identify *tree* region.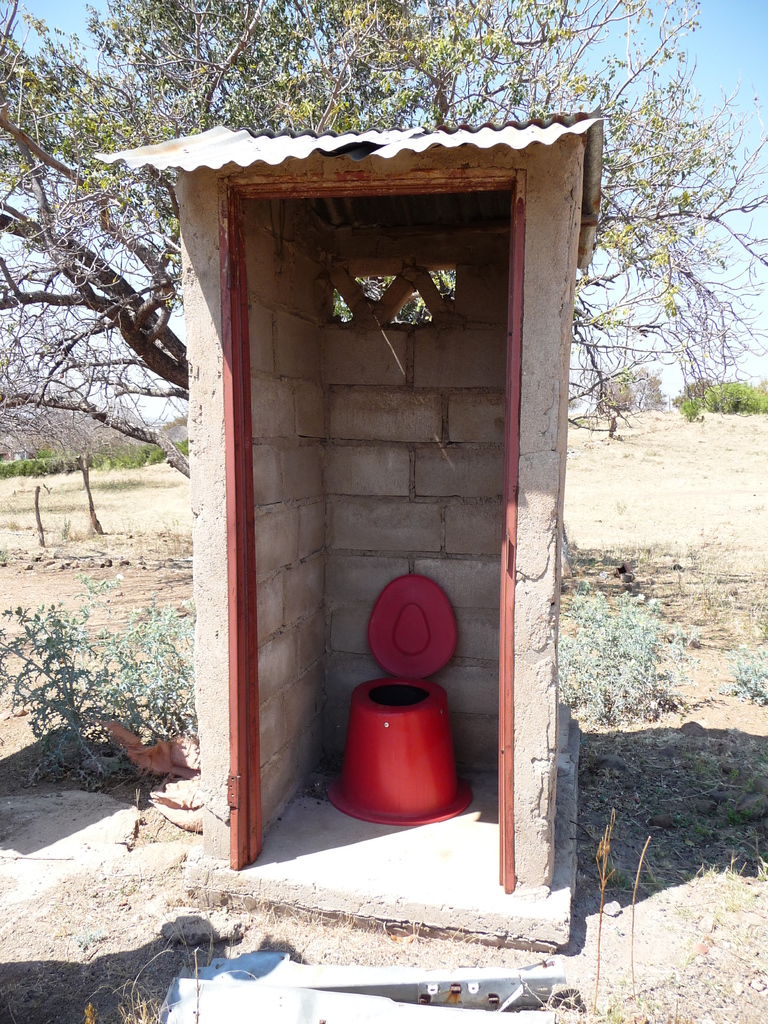
Region: [0, 0, 767, 487].
